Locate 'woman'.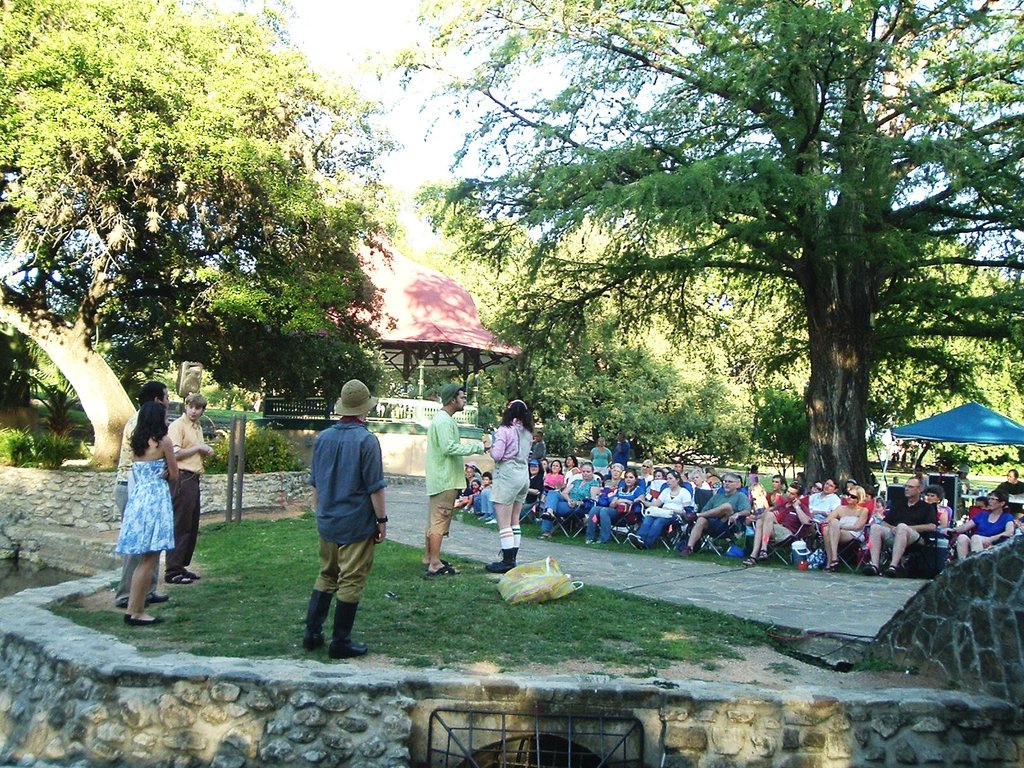
Bounding box: x1=927, y1=492, x2=950, y2=538.
